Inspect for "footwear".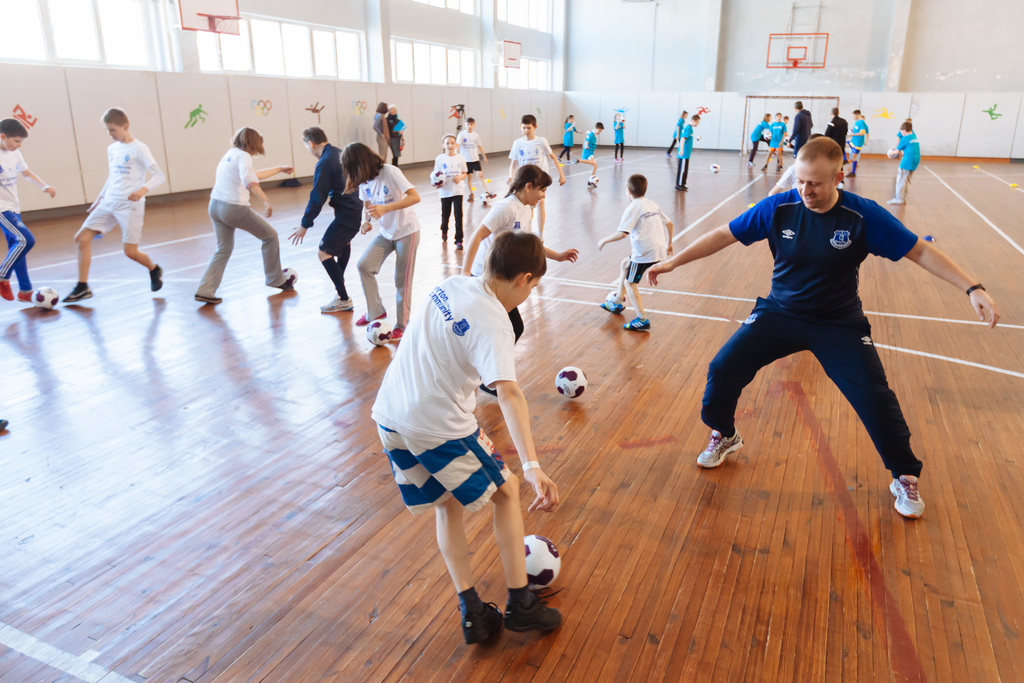
Inspection: select_region(623, 317, 650, 332).
